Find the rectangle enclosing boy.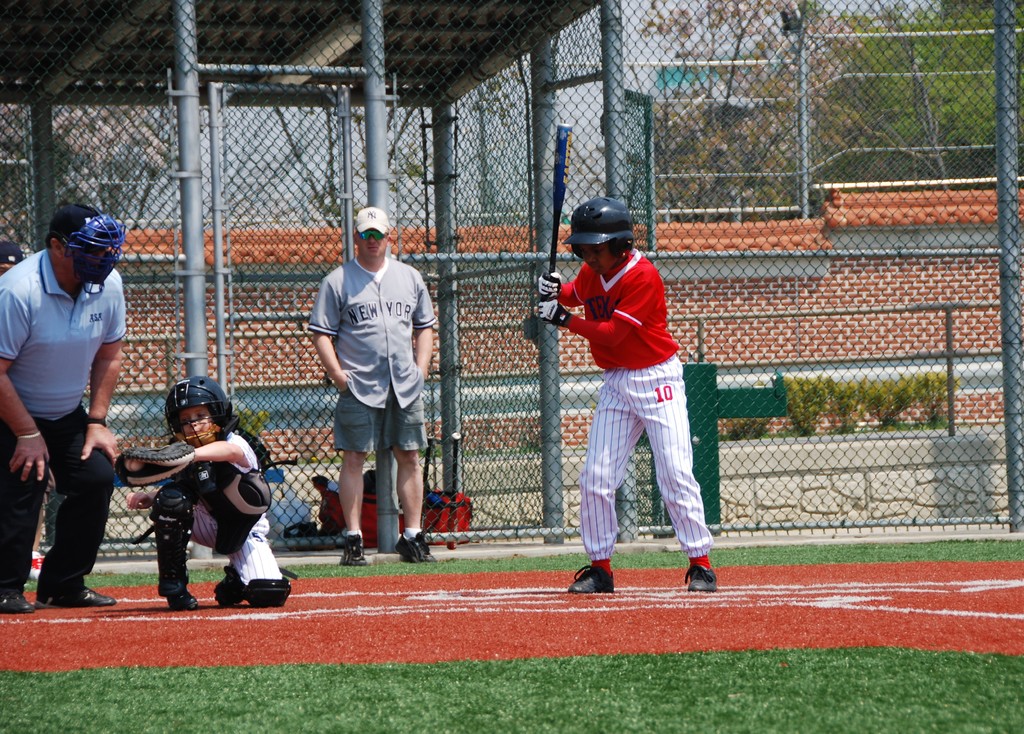
pyautogui.locateOnScreen(114, 379, 301, 607).
